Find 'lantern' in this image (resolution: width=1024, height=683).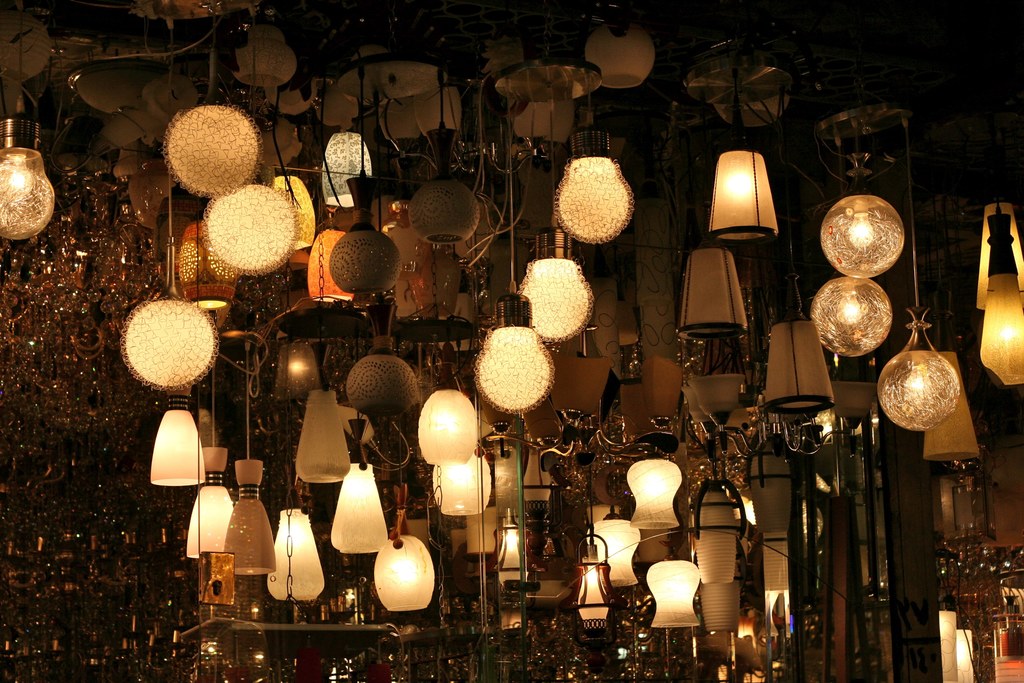
[x1=979, y1=206, x2=1023, y2=389].
